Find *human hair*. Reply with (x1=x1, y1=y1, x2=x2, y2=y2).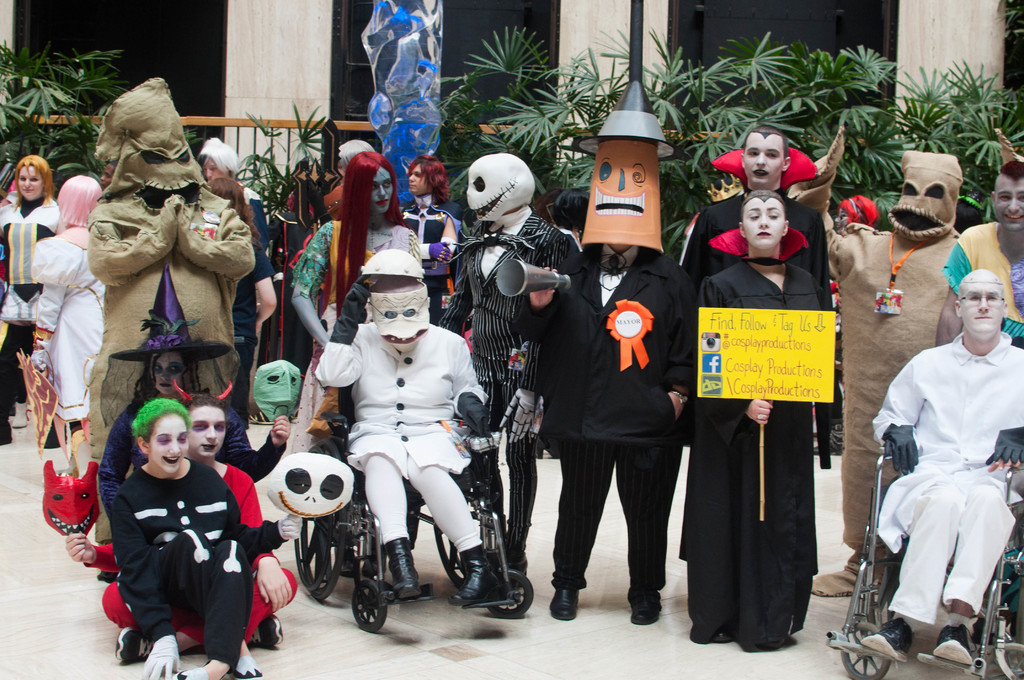
(x1=999, y1=160, x2=1023, y2=179).
